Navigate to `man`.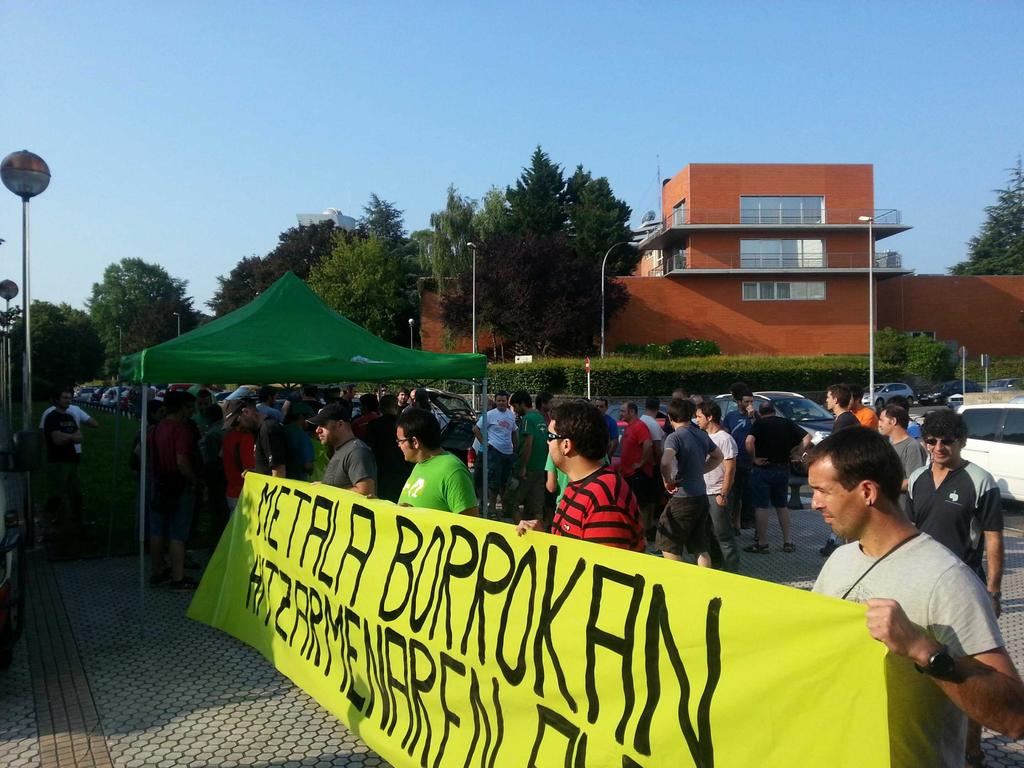
Navigation target: 645,408,666,447.
